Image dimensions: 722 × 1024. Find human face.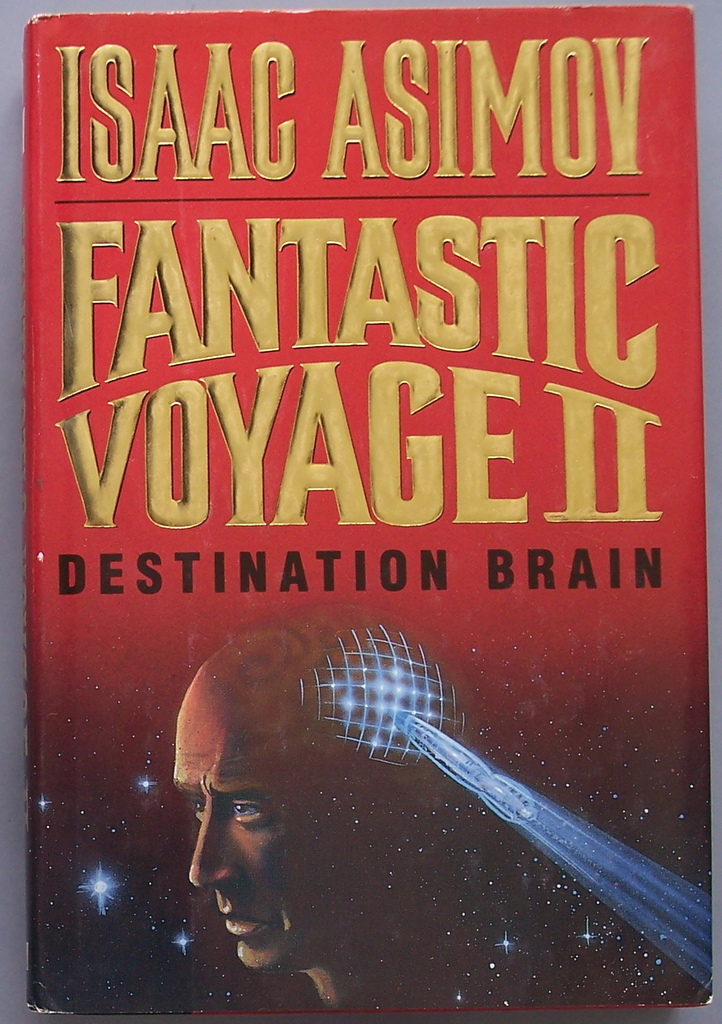
170, 668, 310, 967.
